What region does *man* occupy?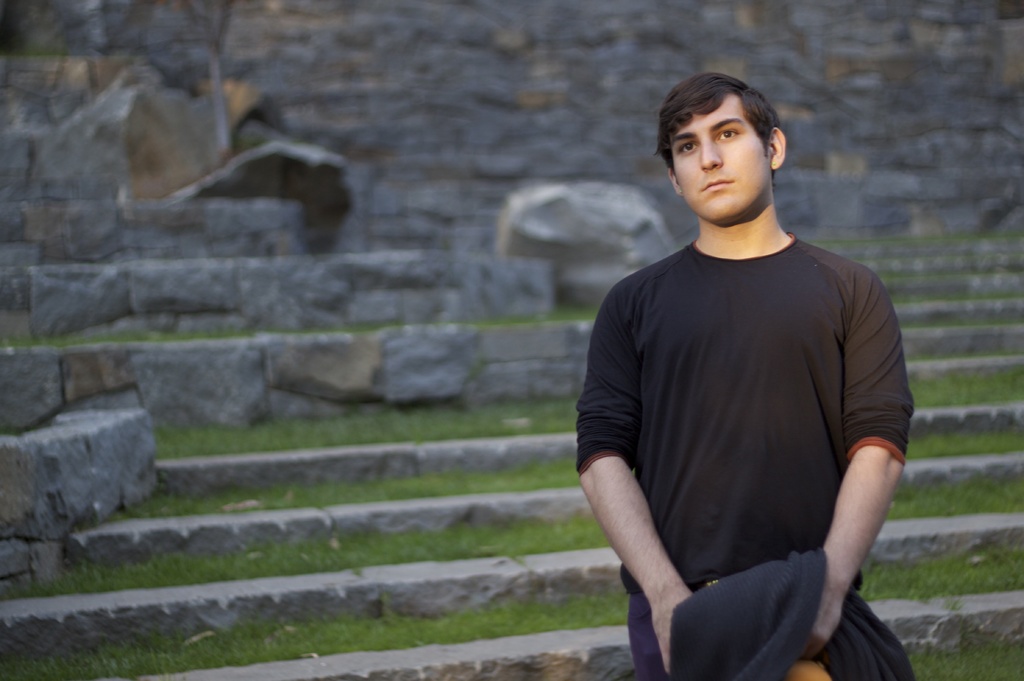
locate(566, 53, 924, 680).
